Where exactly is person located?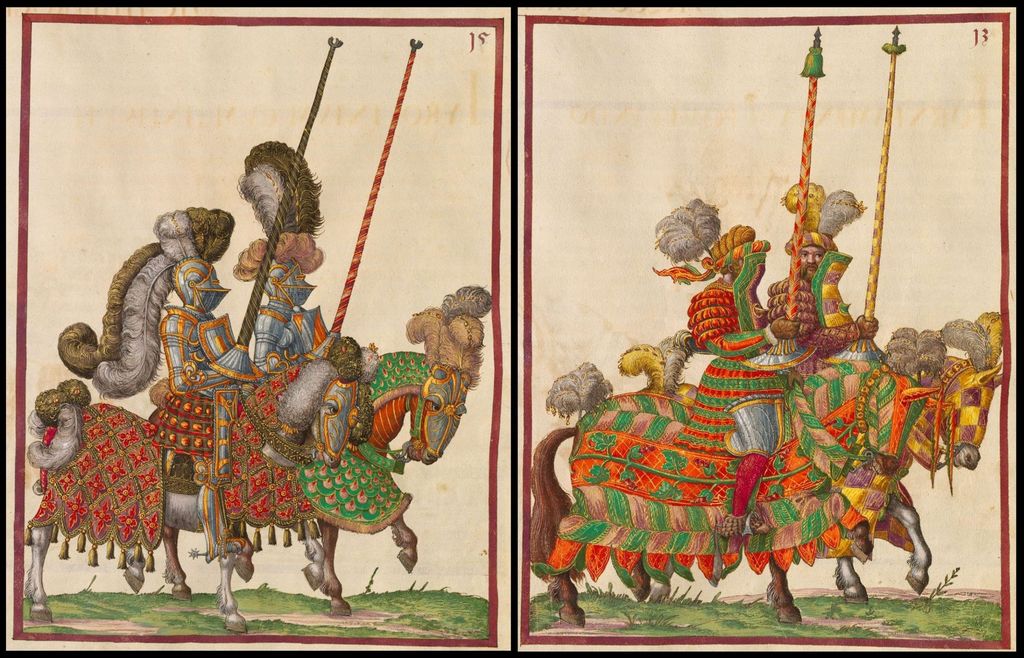
Its bounding box is (61, 202, 275, 558).
